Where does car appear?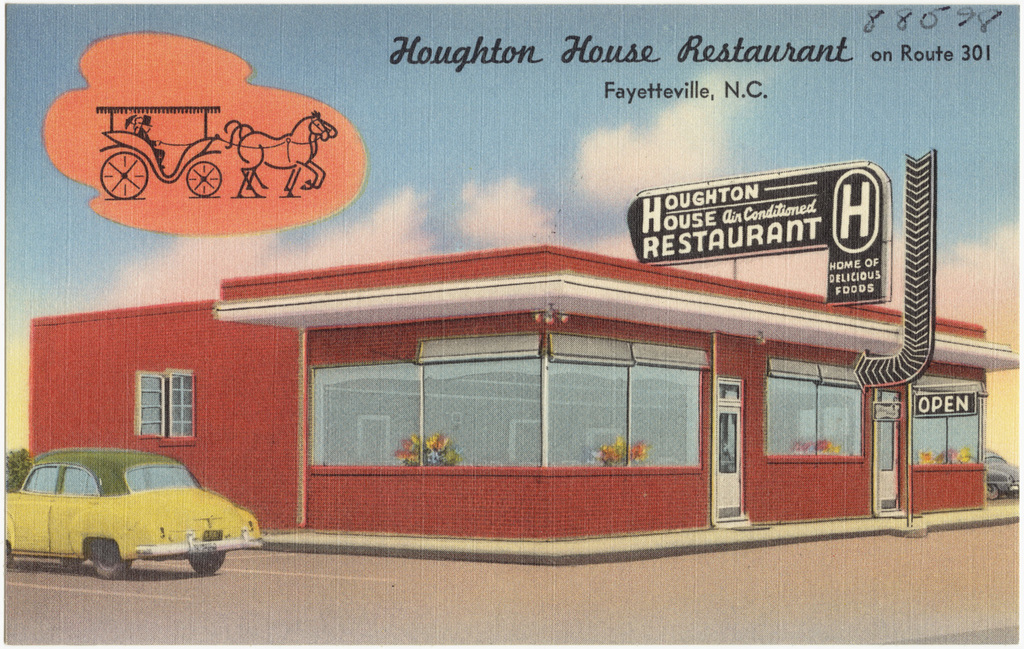
Appears at BBox(12, 445, 261, 584).
